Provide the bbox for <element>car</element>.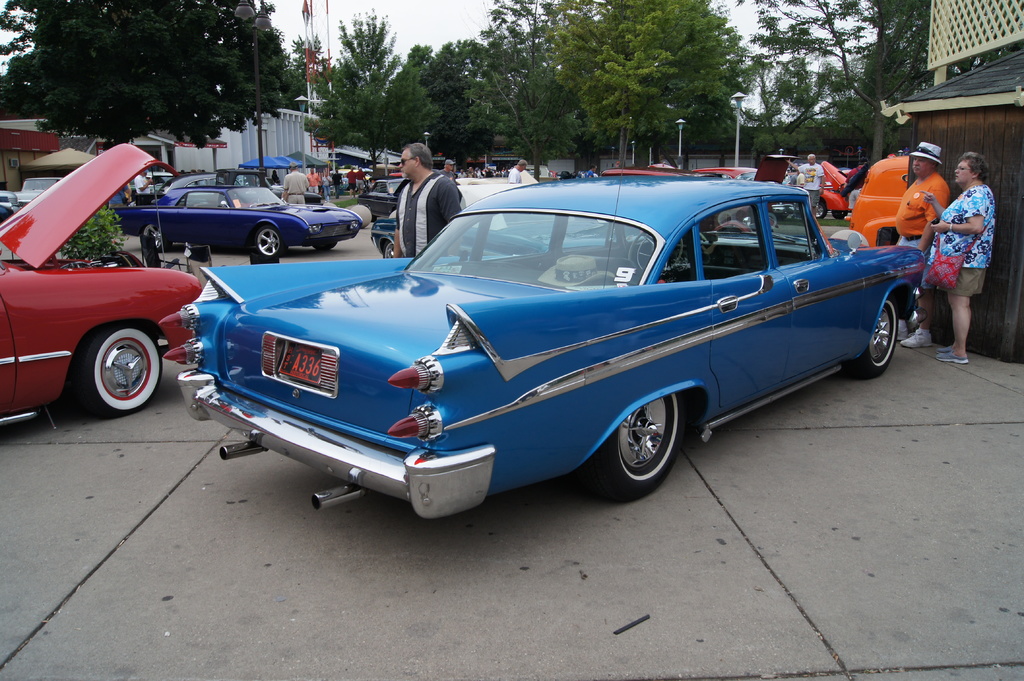
bbox=(0, 141, 204, 421).
